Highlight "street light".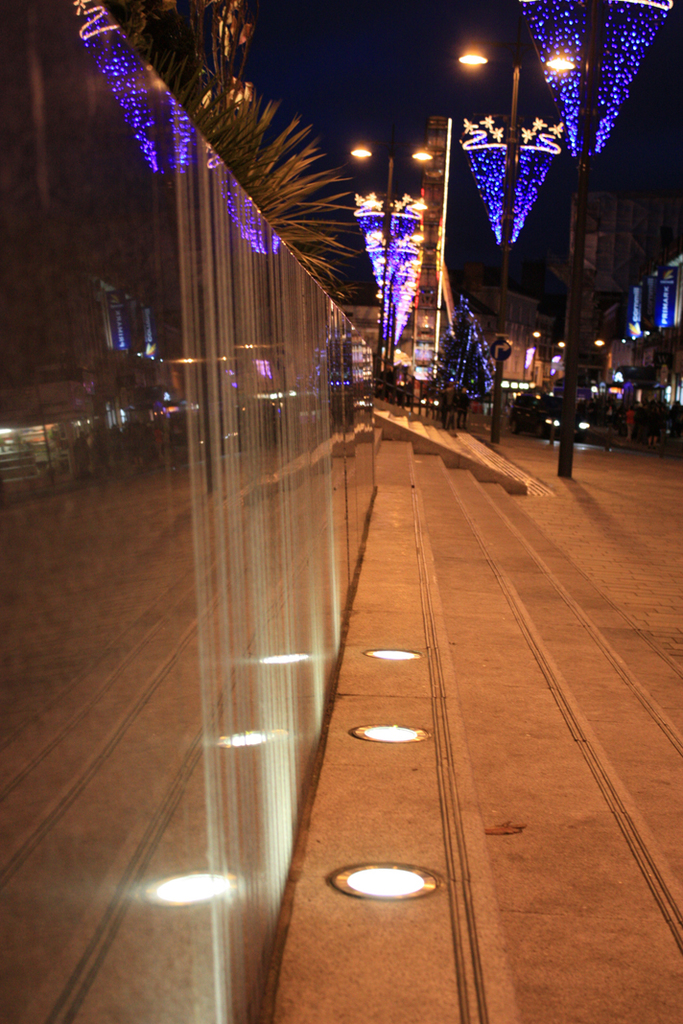
Highlighted region: select_region(453, 47, 580, 451).
